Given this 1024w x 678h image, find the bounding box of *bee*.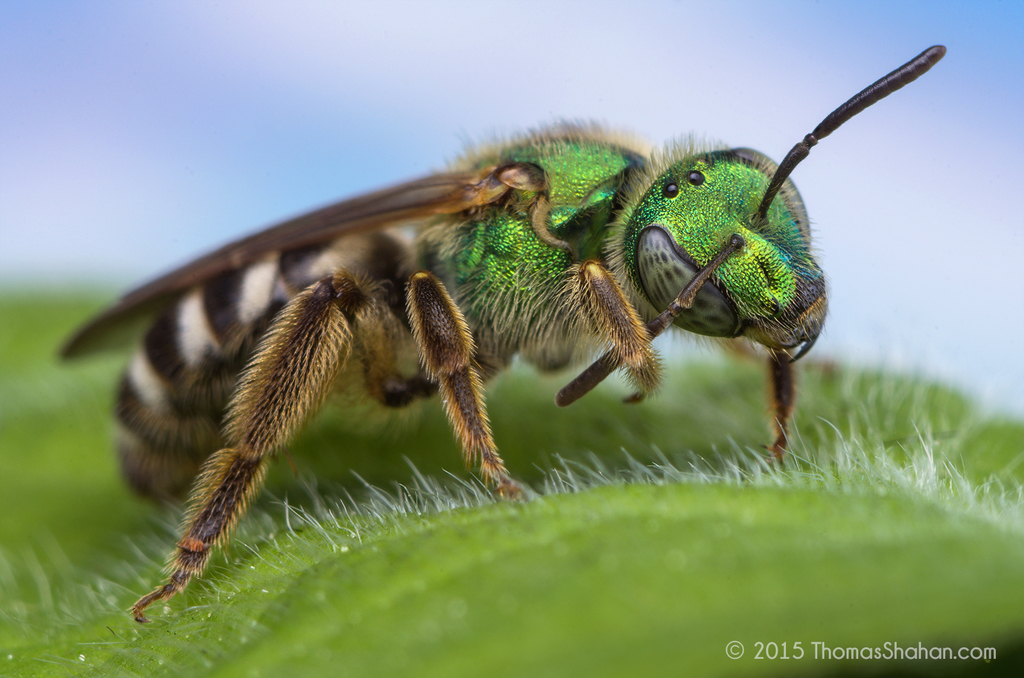
56:46:945:623.
